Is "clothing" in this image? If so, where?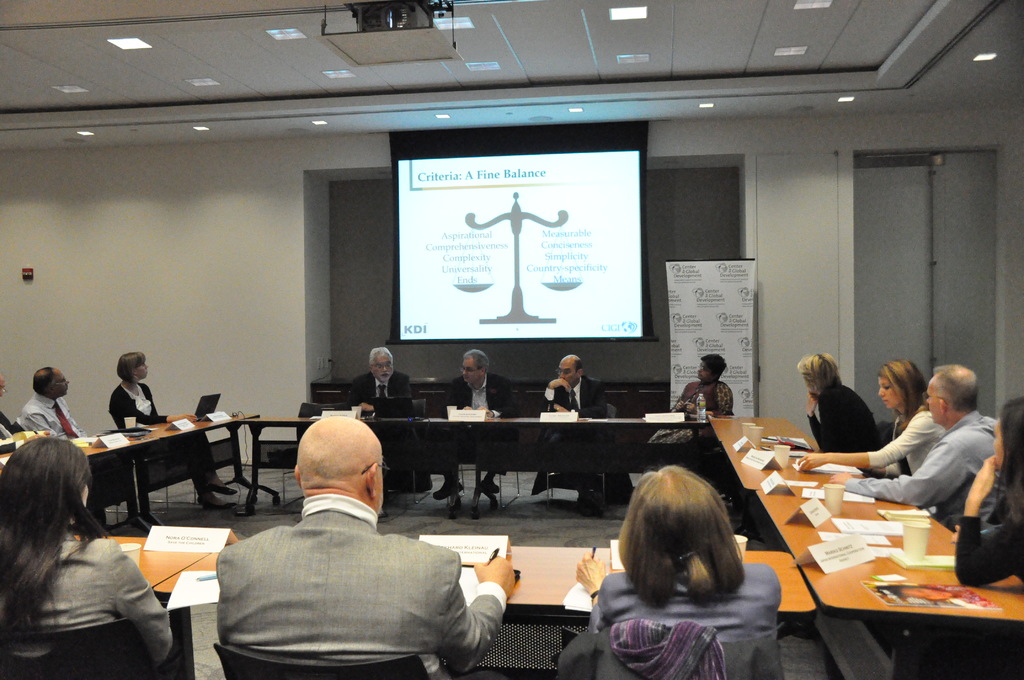
Yes, at detection(545, 382, 612, 418).
